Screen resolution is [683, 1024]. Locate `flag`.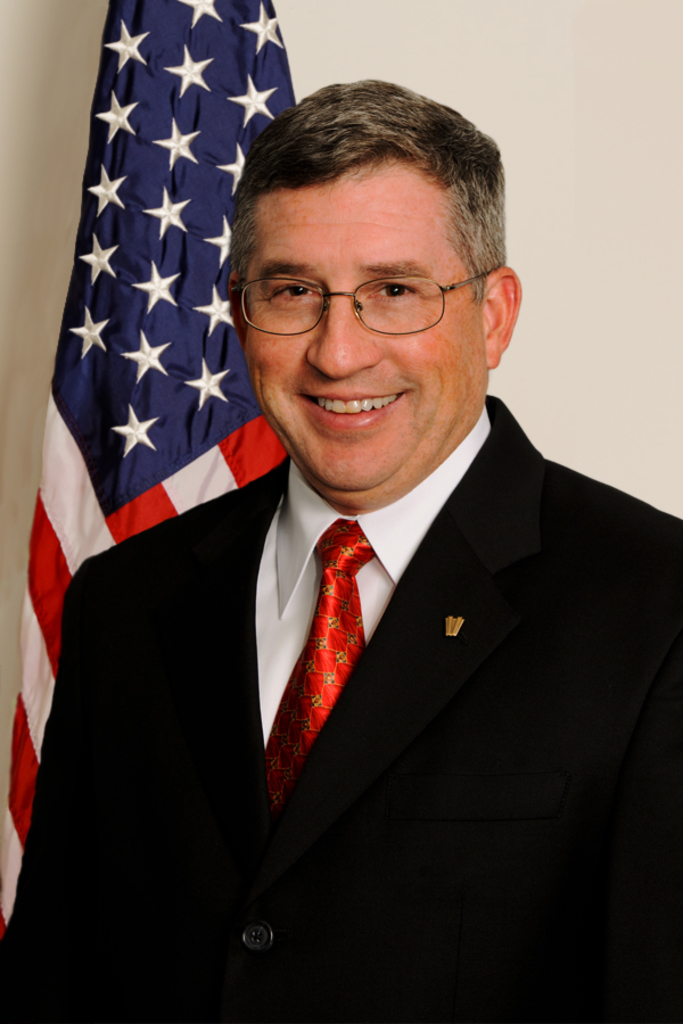
rect(46, 5, 277, 683).
